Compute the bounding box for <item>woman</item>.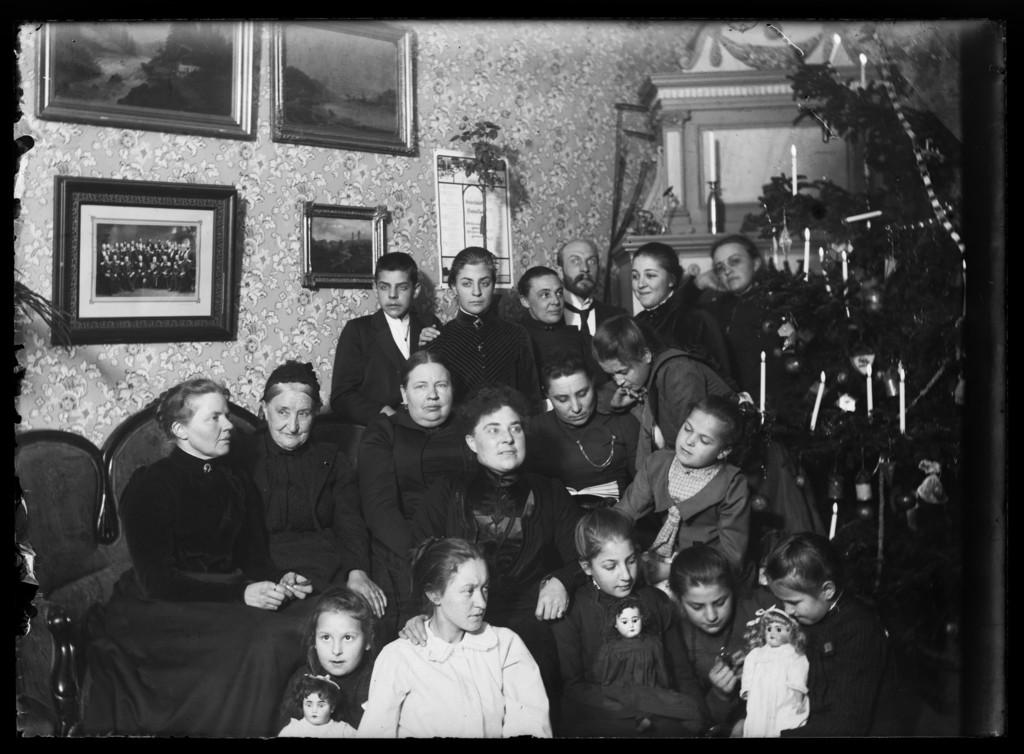
<region>74, 373, 326, 738</region>.
